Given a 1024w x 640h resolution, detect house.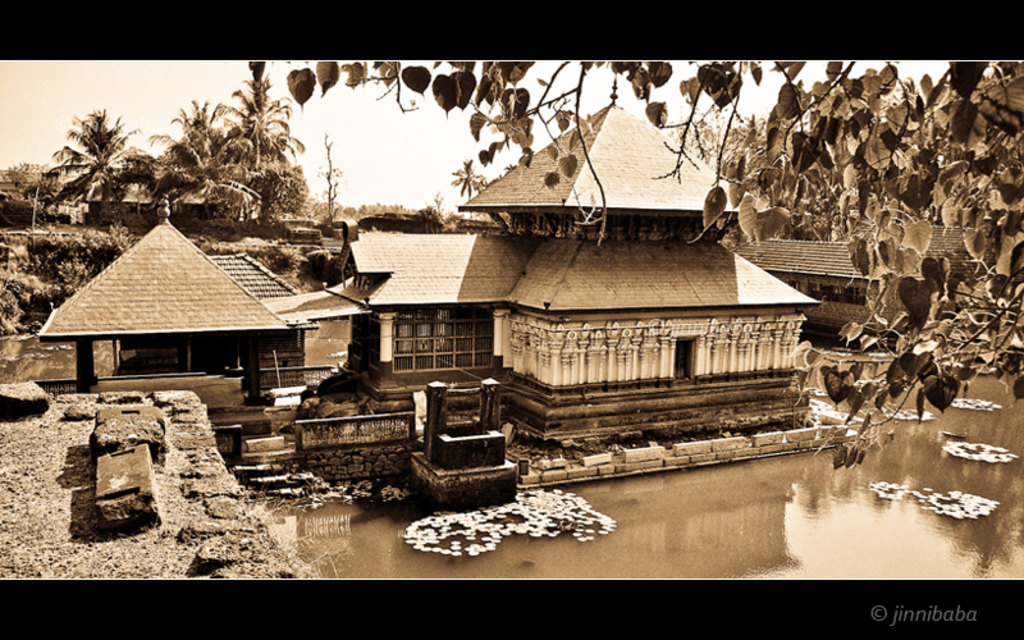
x1=334, y1=64, x2=823, y2=451.
